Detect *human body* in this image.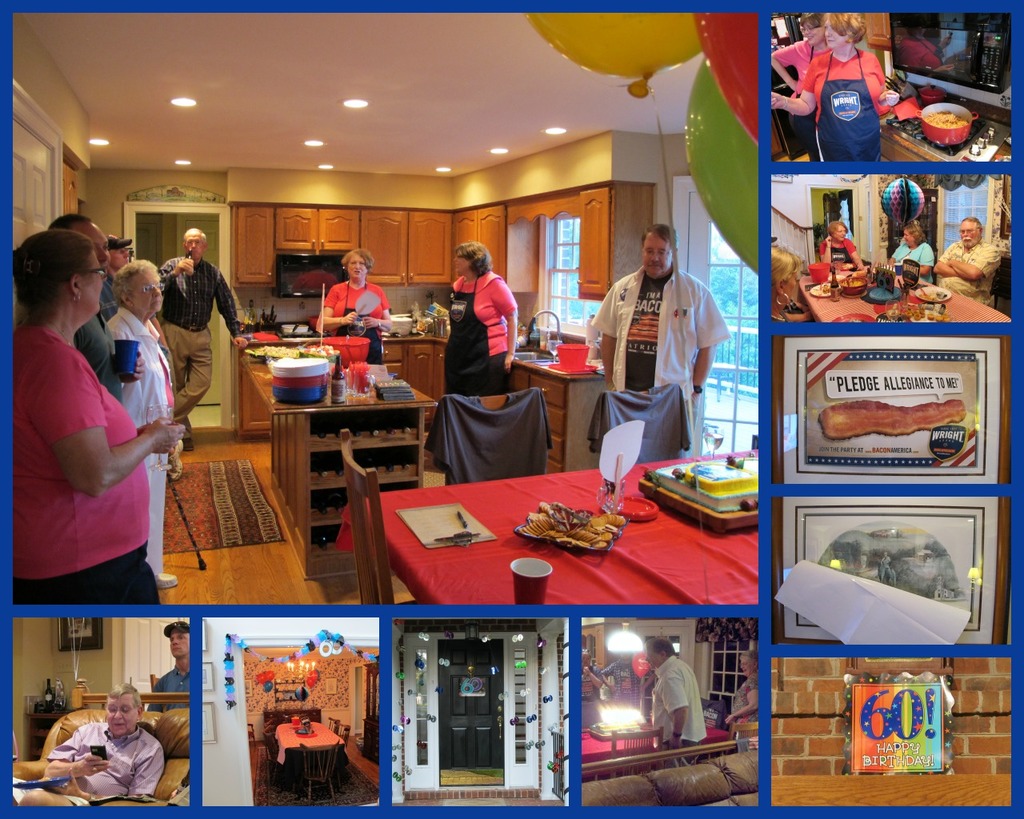
Detection: 651,655,714,767.
